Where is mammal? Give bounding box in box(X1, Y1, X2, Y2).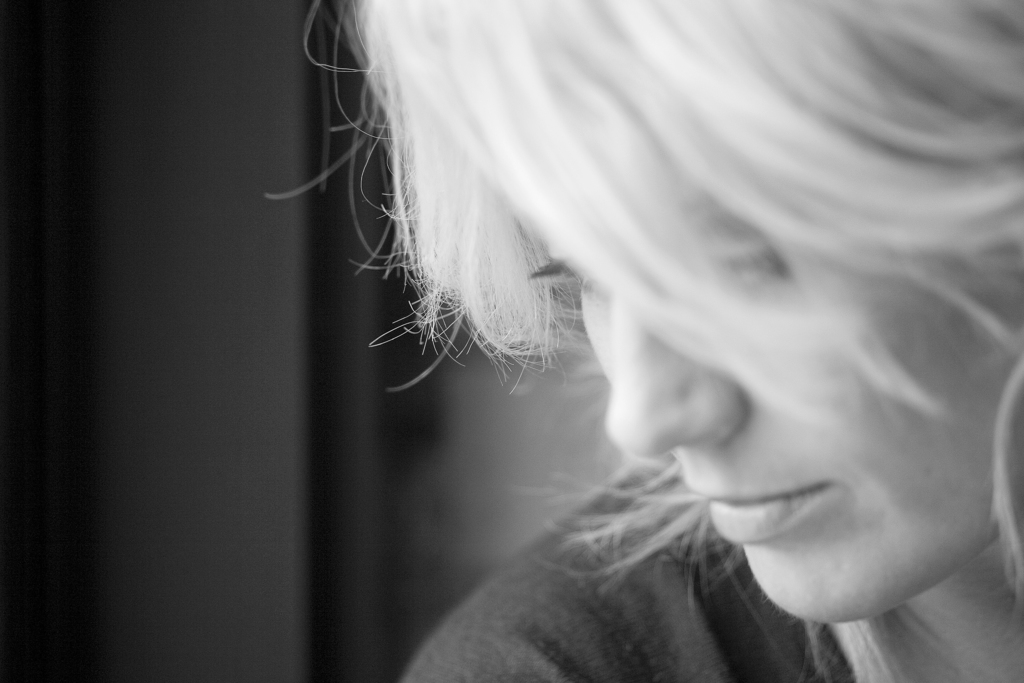
box(268, 36, 986, 682).
